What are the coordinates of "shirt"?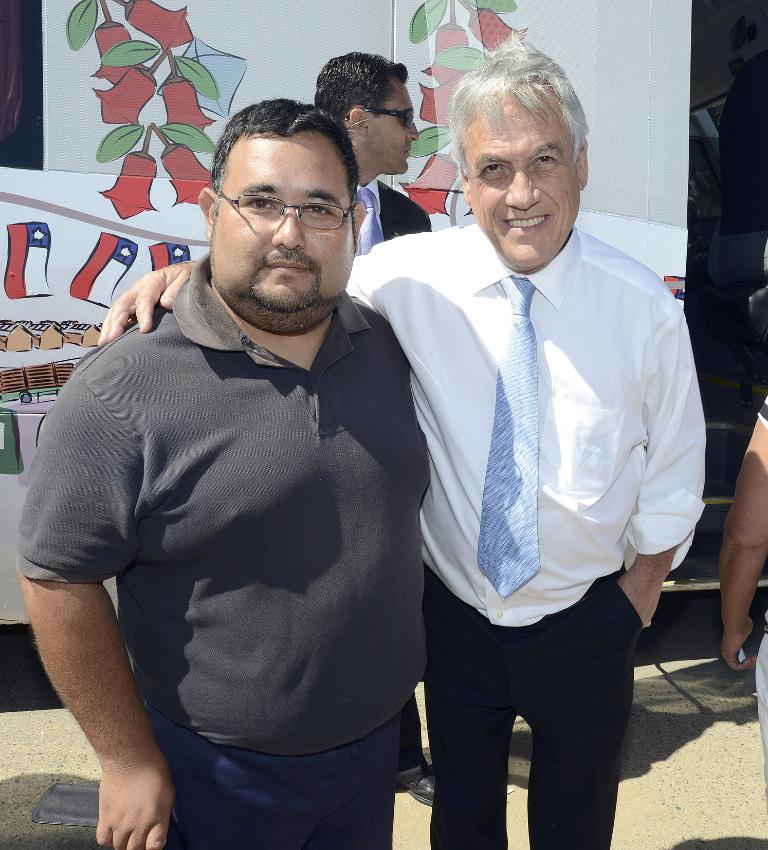
box=[351, 180, 382, 231].
